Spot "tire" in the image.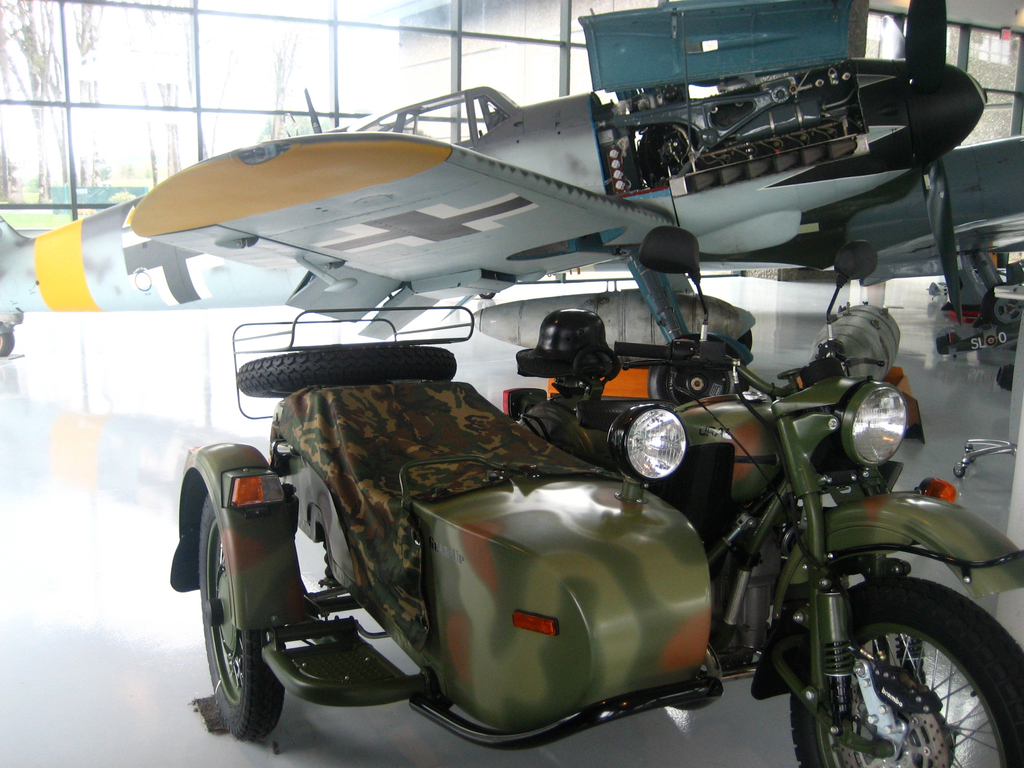
"tire" found at <bbox>712, 330, 753, 358</bbox>.
